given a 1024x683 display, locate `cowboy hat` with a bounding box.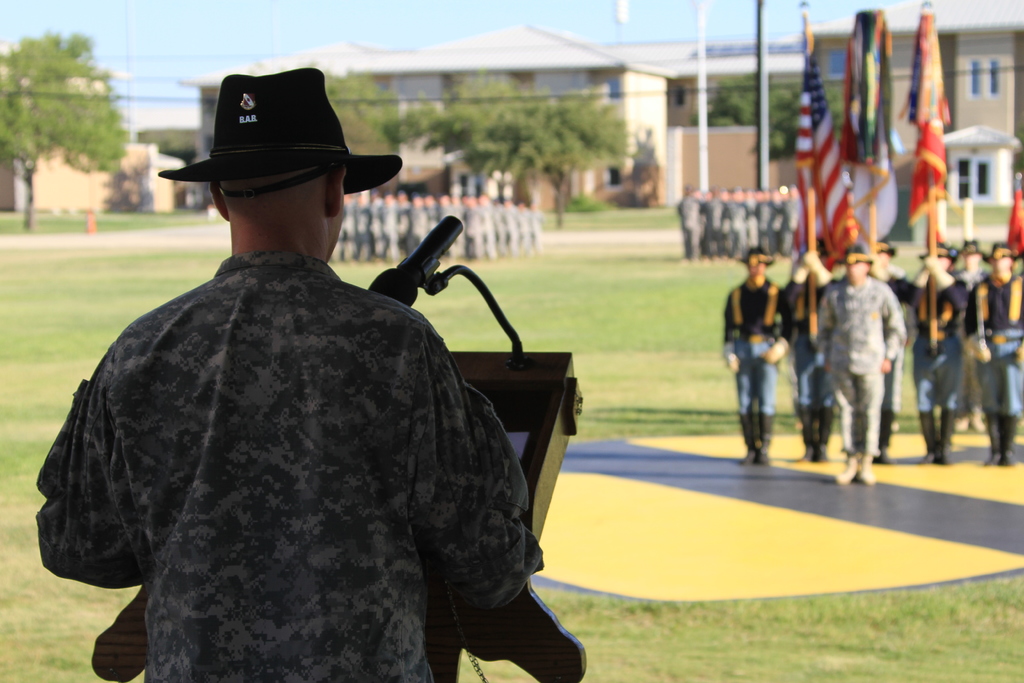
Located: l=920, t=239, r=961, b=265.
